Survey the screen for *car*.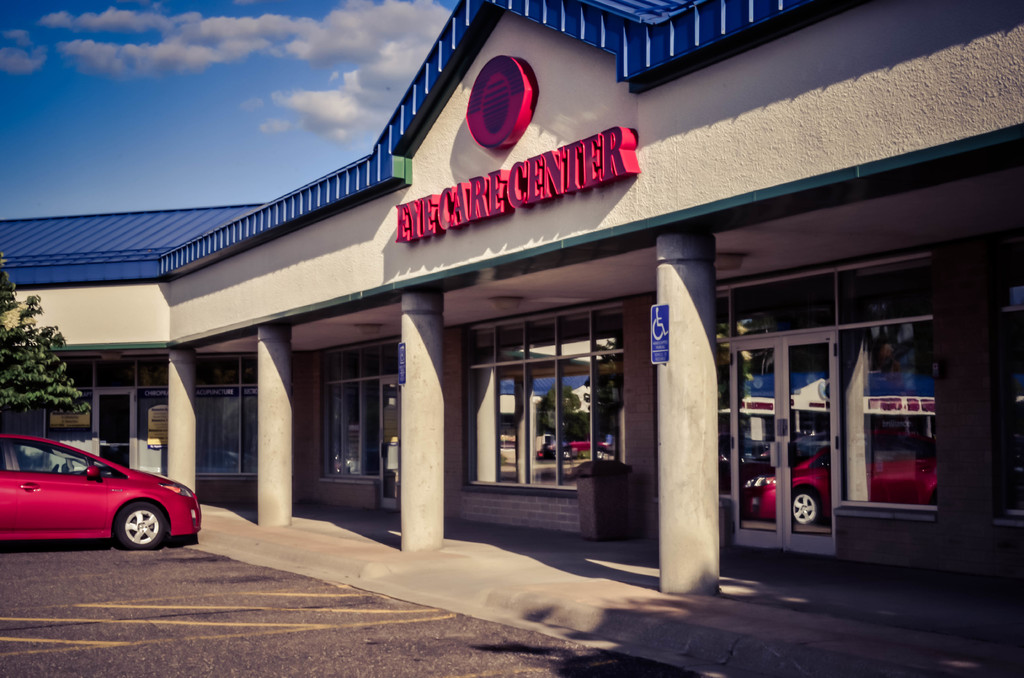
Survey found: l=6, t=428, r=198, b=556.
